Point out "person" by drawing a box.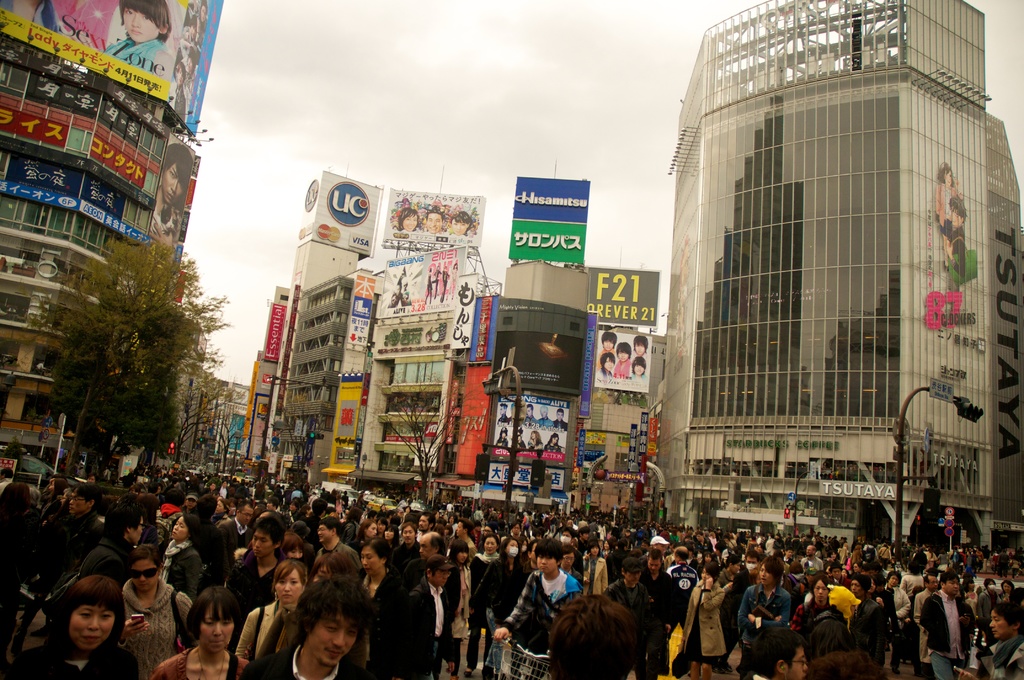
149/583/250/679.
